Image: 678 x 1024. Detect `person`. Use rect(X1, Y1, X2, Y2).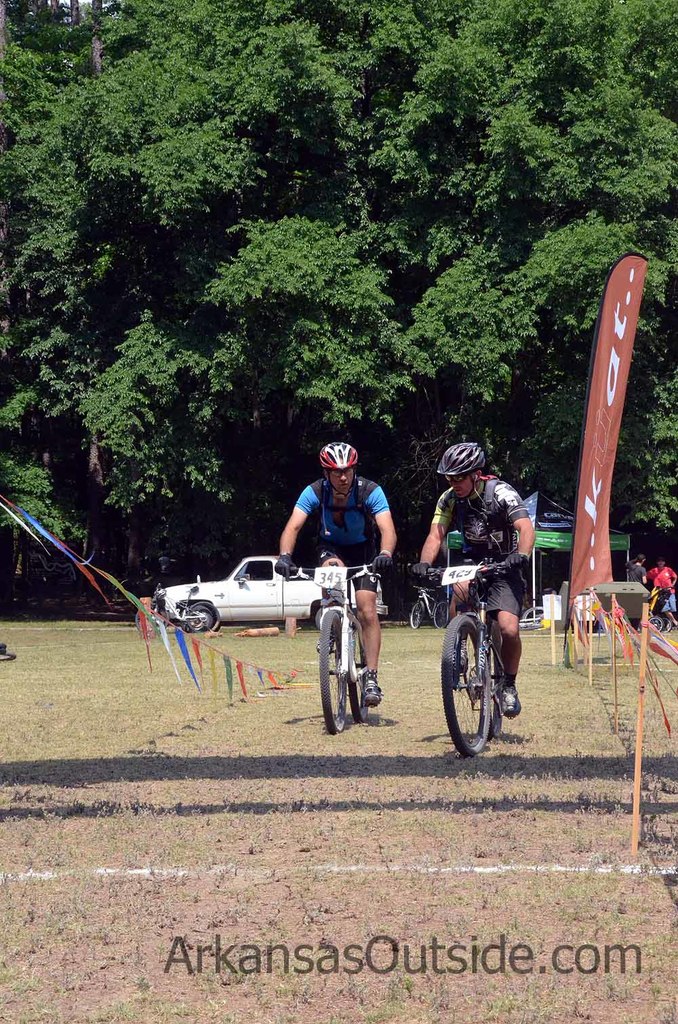
rect(275, 443, 400, 705).
